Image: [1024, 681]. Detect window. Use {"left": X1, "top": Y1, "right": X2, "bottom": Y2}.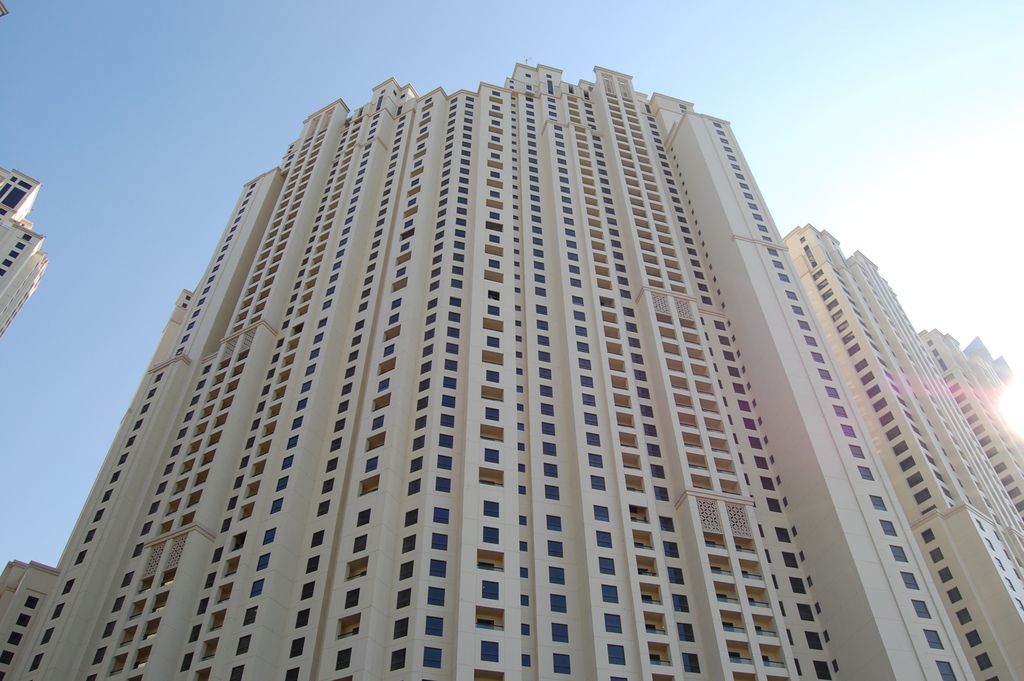
{"left": 527, "top": 103, "right": 534, "bottom": 112}.
